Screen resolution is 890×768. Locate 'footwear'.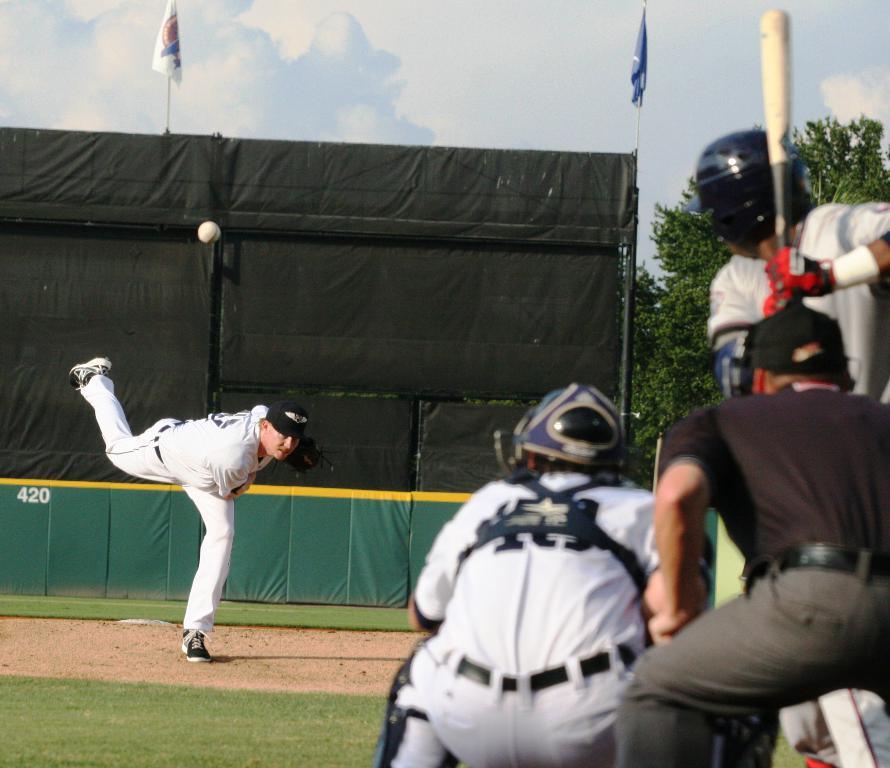
<bbox>58, 352, 112, 390</bbox>.
